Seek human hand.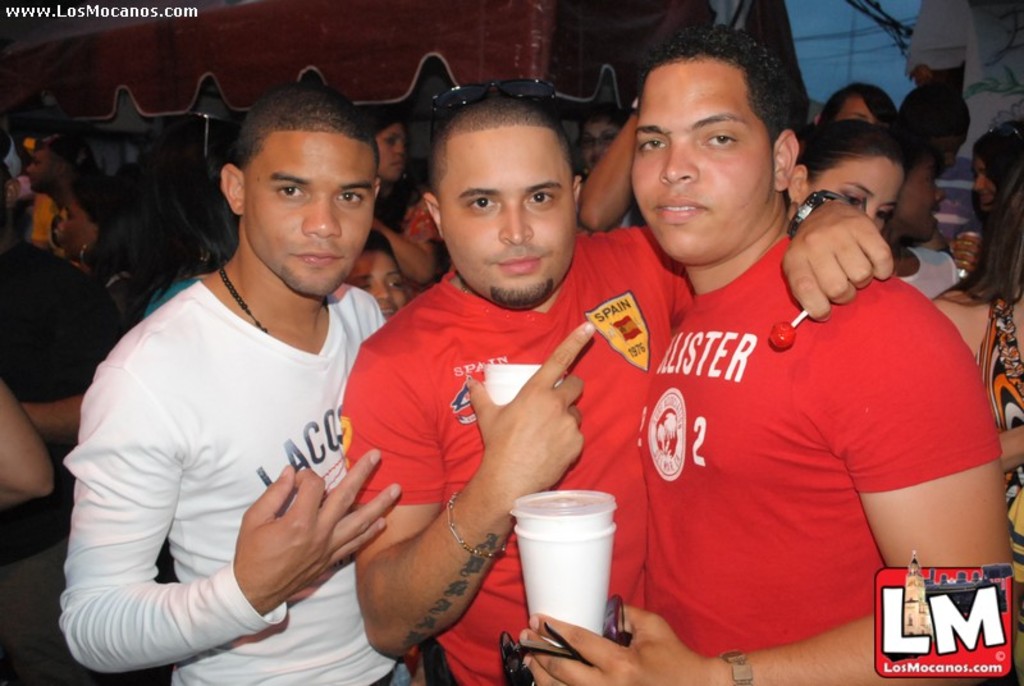
detection(913, 64, 933, 87).
